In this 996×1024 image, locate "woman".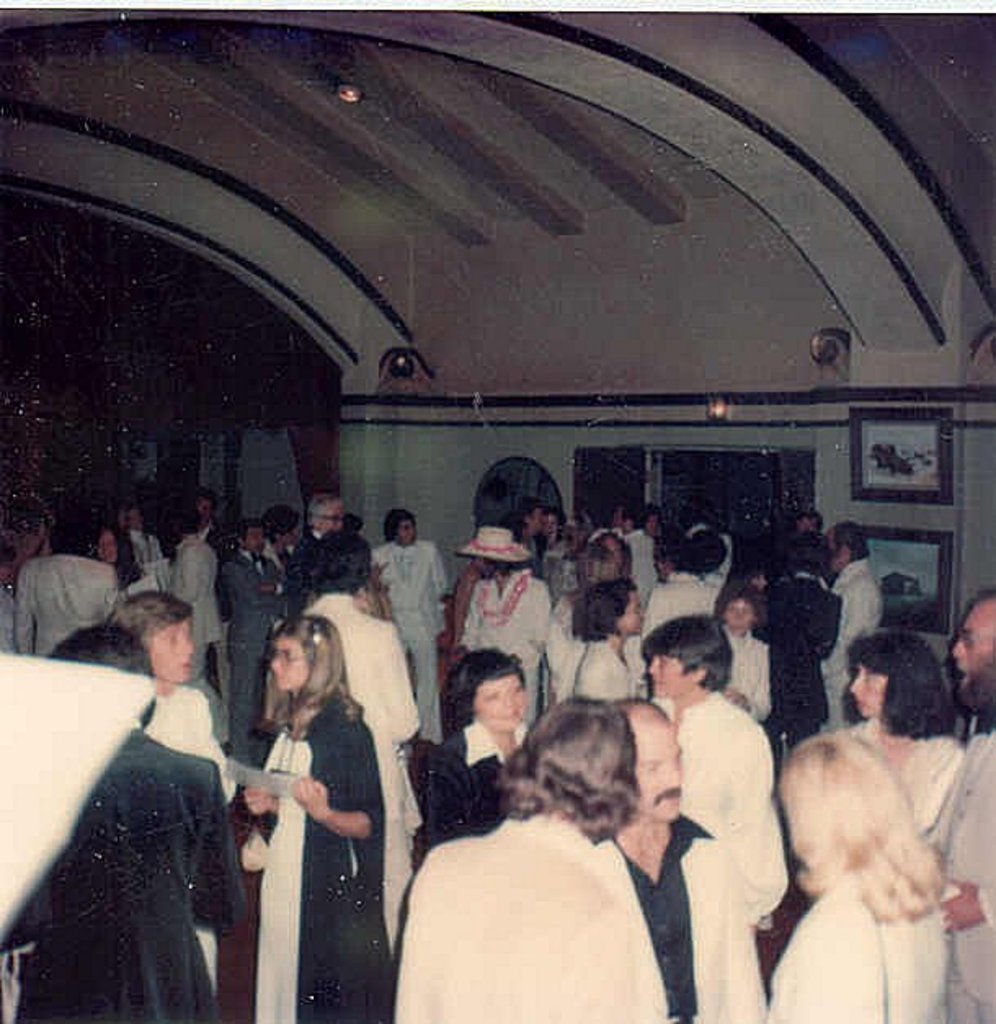
Bounding box: bbox(712, 577, 774, 715).
